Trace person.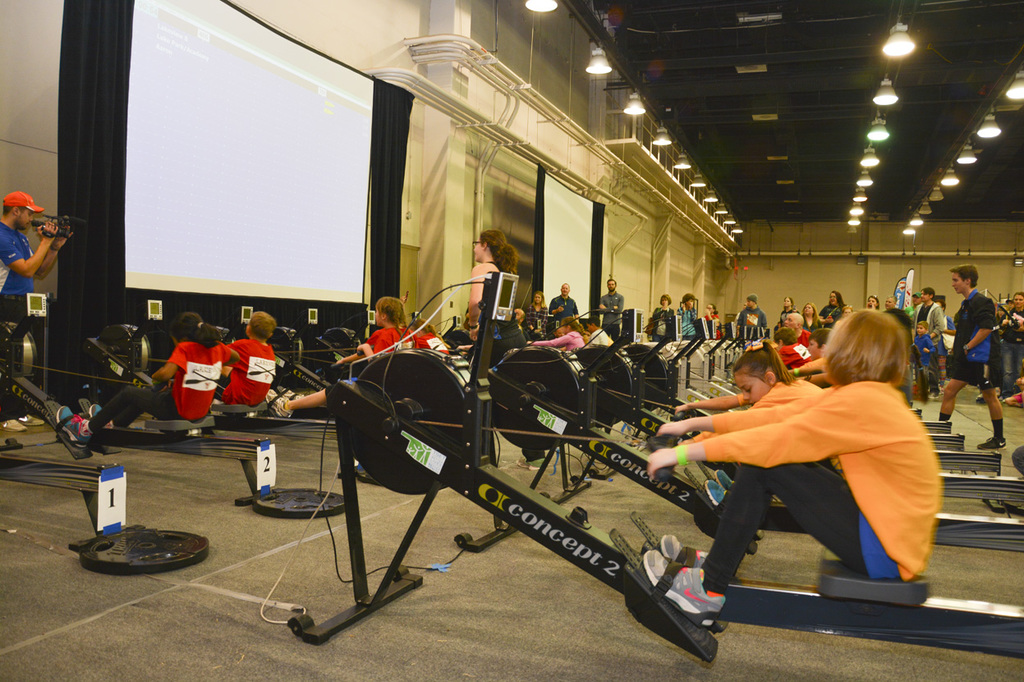
Traced to 938, 263, 1006, 450.
